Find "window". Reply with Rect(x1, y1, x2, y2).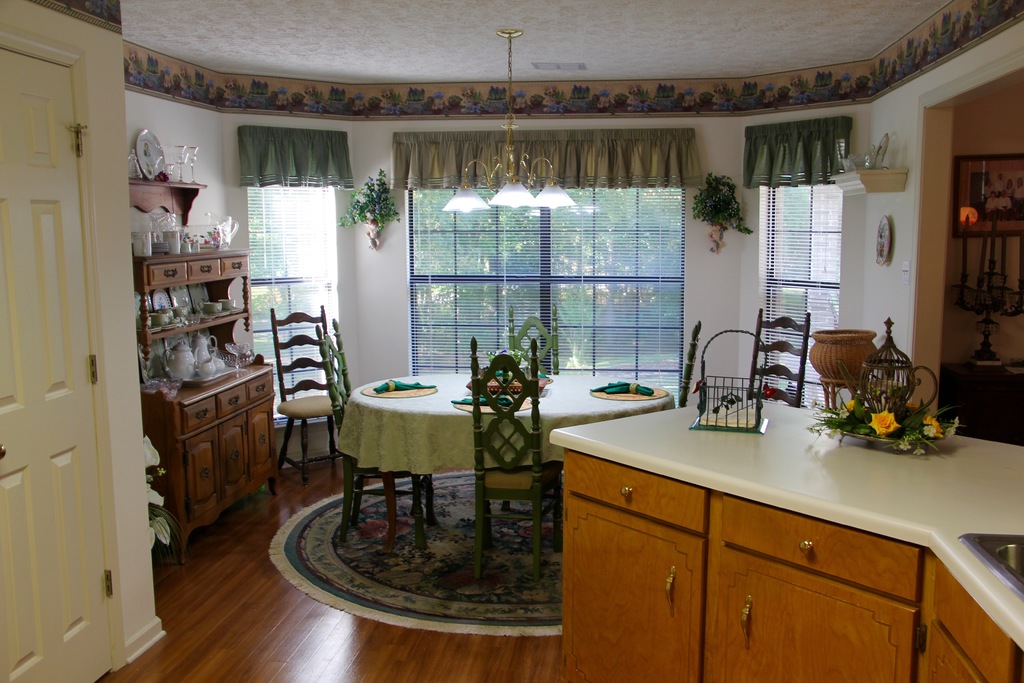
Rect(245, 181, 339, 431).
